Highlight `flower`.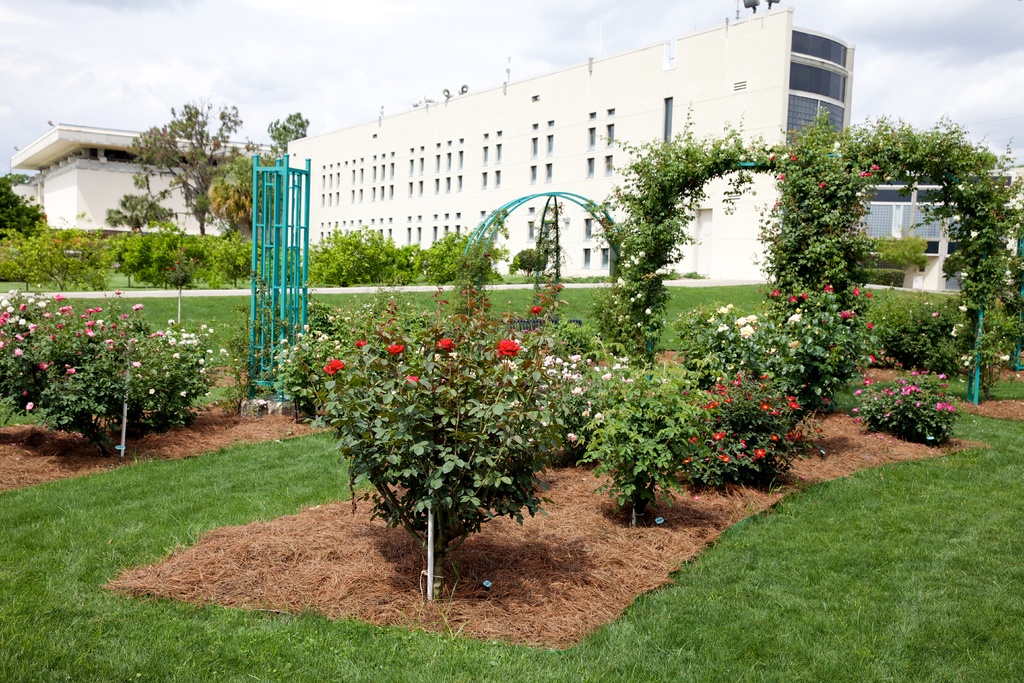
Highlighted region: BBox(219, 348, 230, 357).
